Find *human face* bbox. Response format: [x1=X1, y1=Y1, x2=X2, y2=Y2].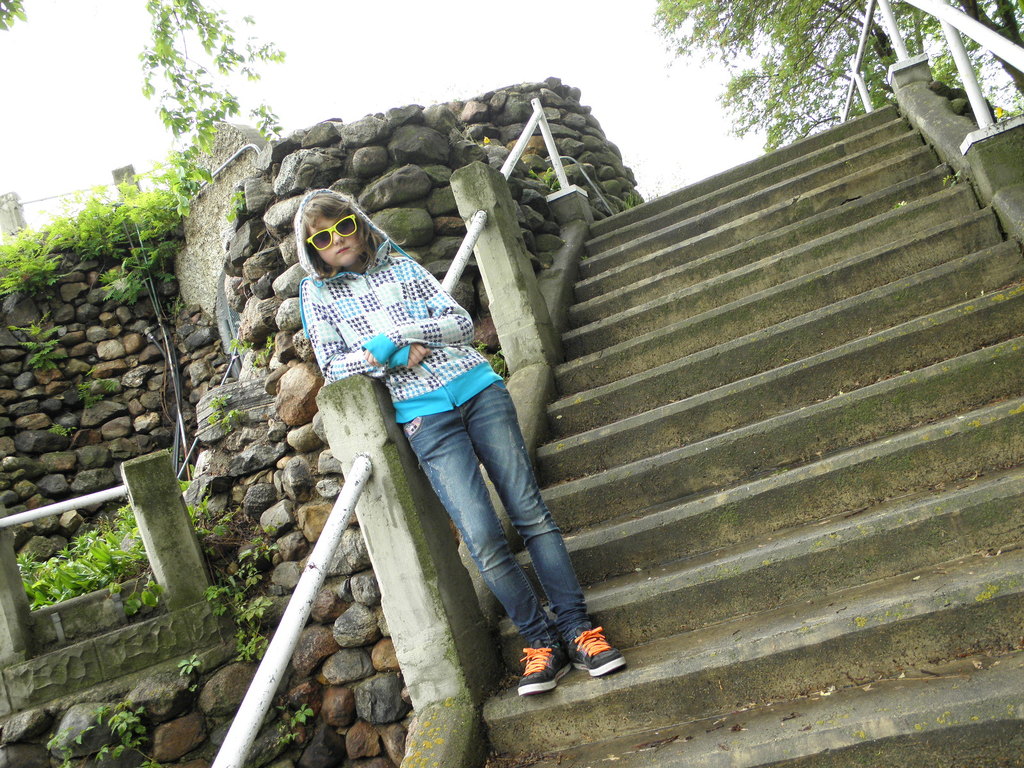
[x1=308, y1=216, x2=364, y2=268].
